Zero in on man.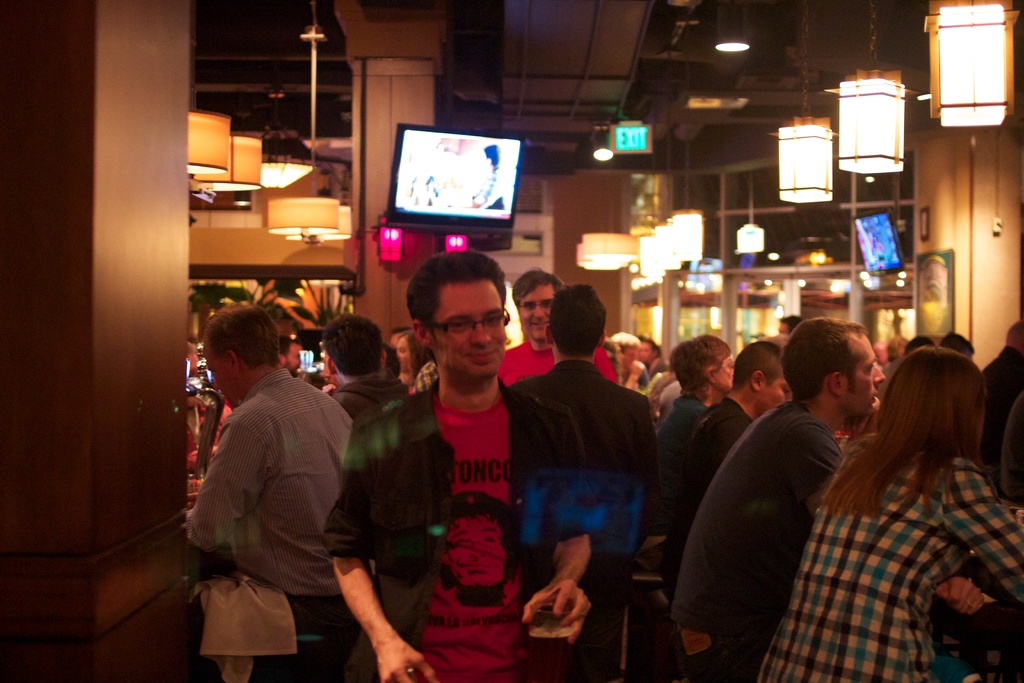
Zeroed in: rect(324, 255, 598, 682).
